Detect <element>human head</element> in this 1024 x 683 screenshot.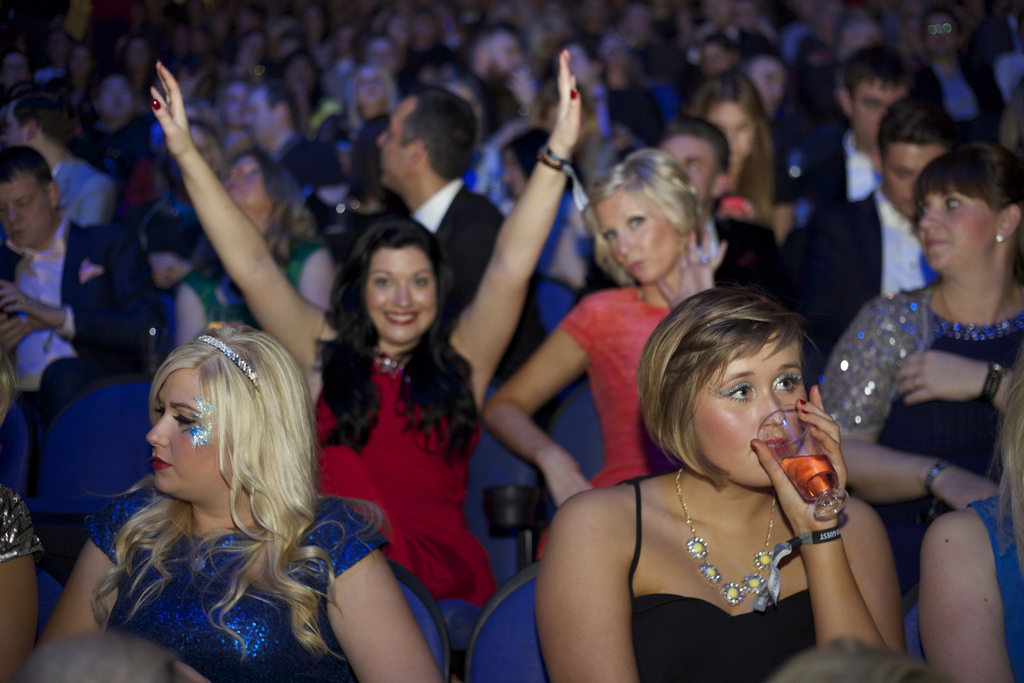
Detection: box(144, 319, 308, 502).
